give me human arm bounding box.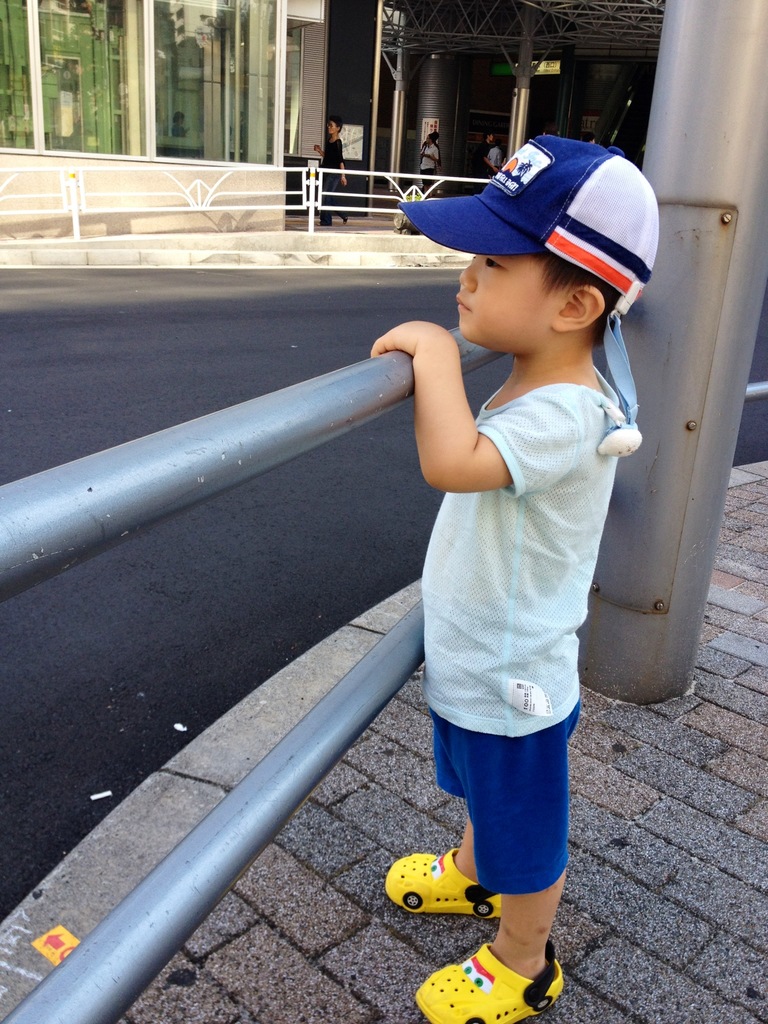
{"left": 337, "top": 143, "right": 348, "bottom": 187}.
